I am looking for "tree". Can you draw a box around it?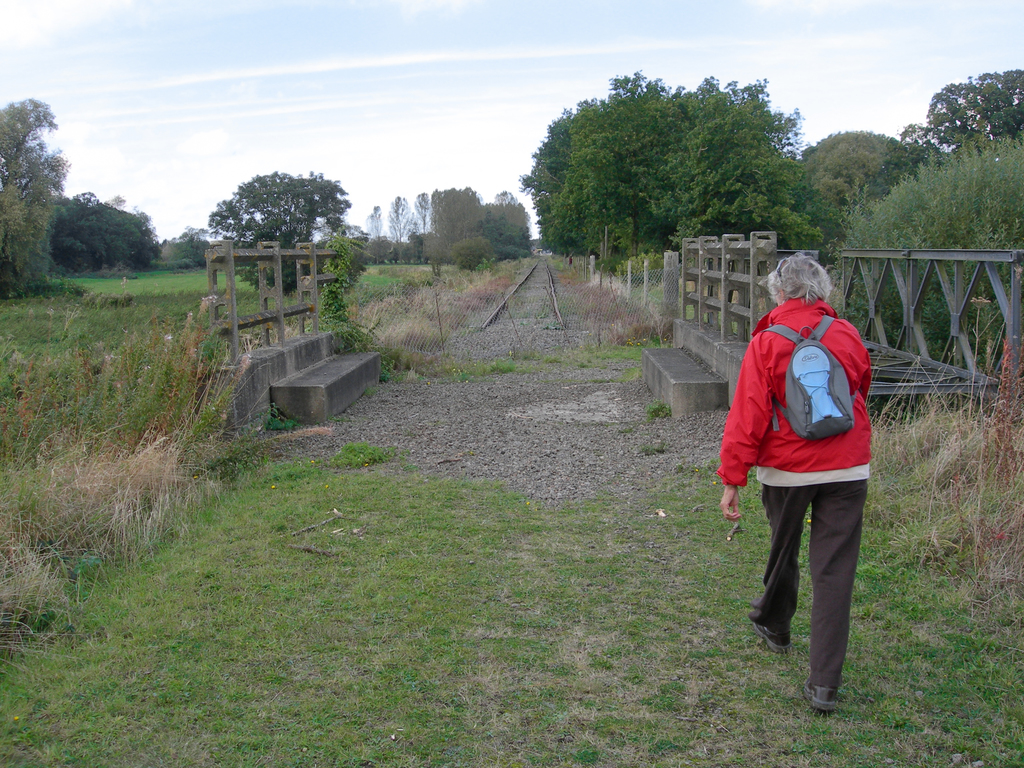
Sure, the bounding box is 807:118:1023:368.
